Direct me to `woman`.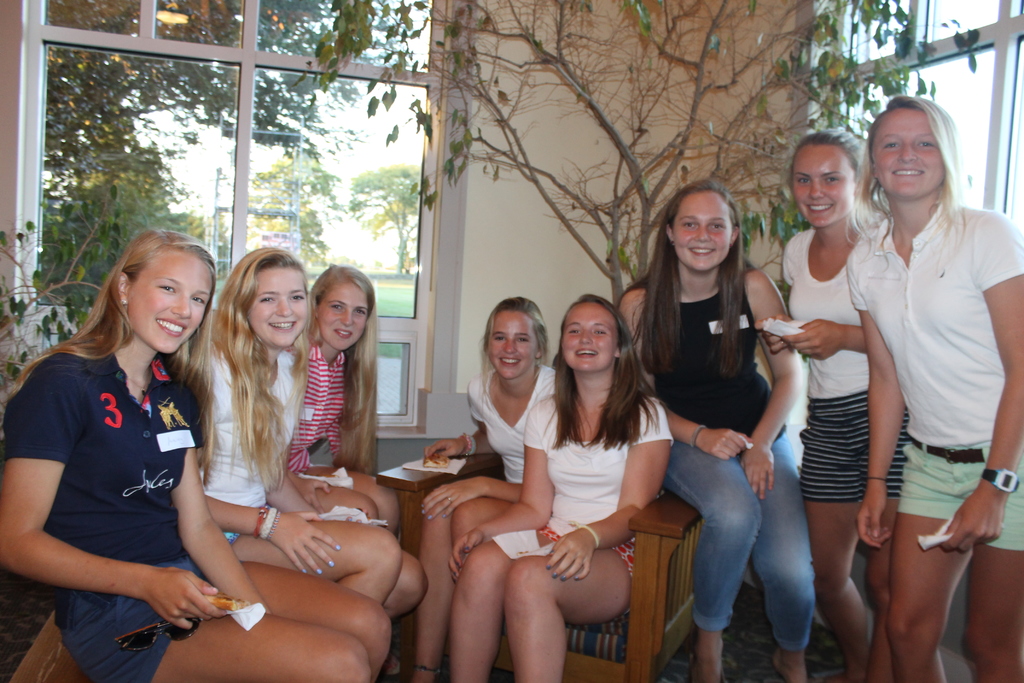
Direction: (x1=842, y1=99, x2=1023, y2=682).
